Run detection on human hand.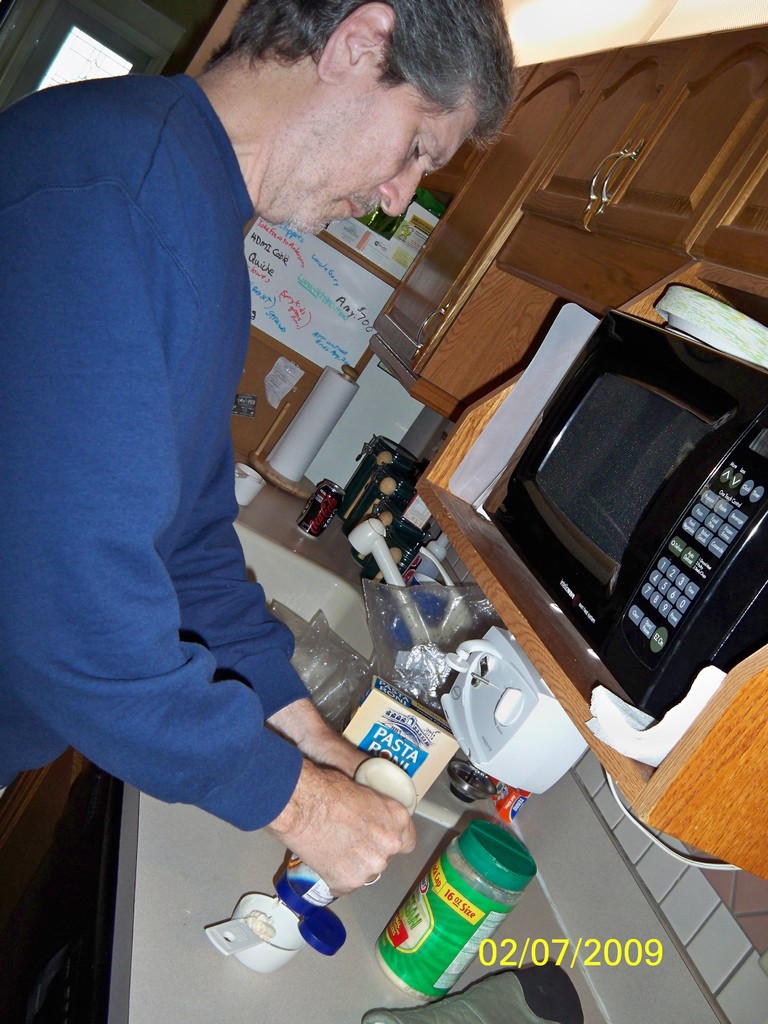
Result: bbox(276, 769, 418, 900).
